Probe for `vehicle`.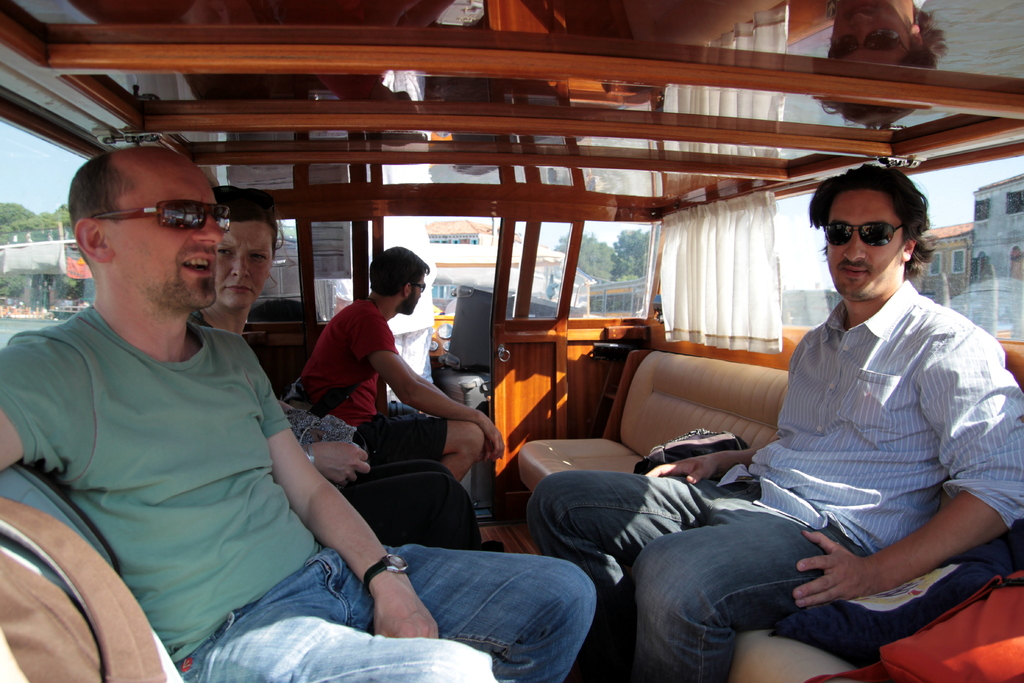
Probe result: {"left": 0, "top": 0, "right": 1023, "bottom": 679}.
